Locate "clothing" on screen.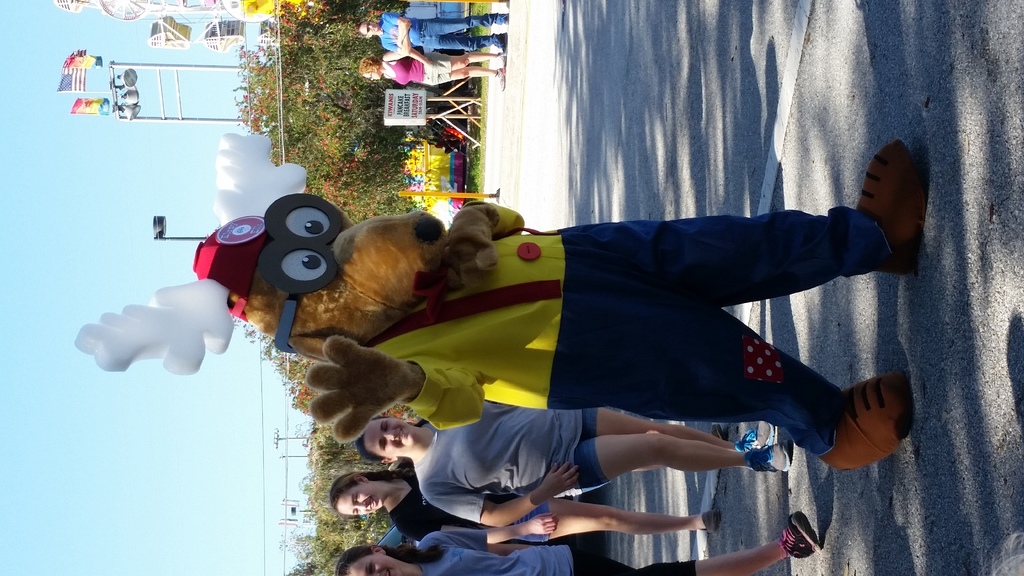
On screen at left=412, top=529, right=698, bottom=575.
